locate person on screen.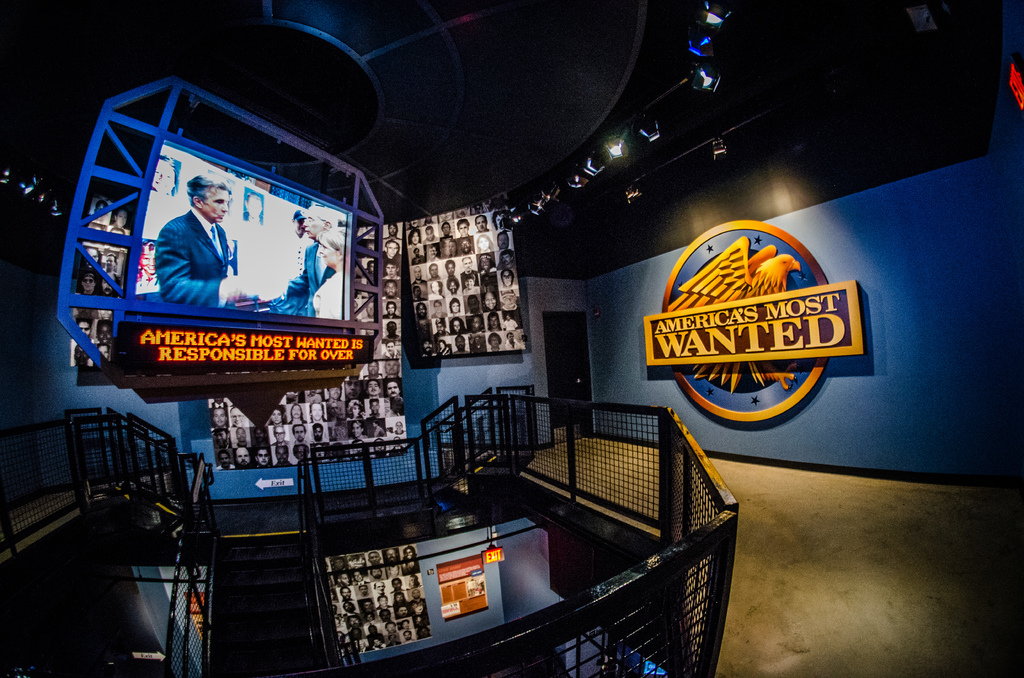
On screen at x1=237, y1=449, x2=253, y2=471.
